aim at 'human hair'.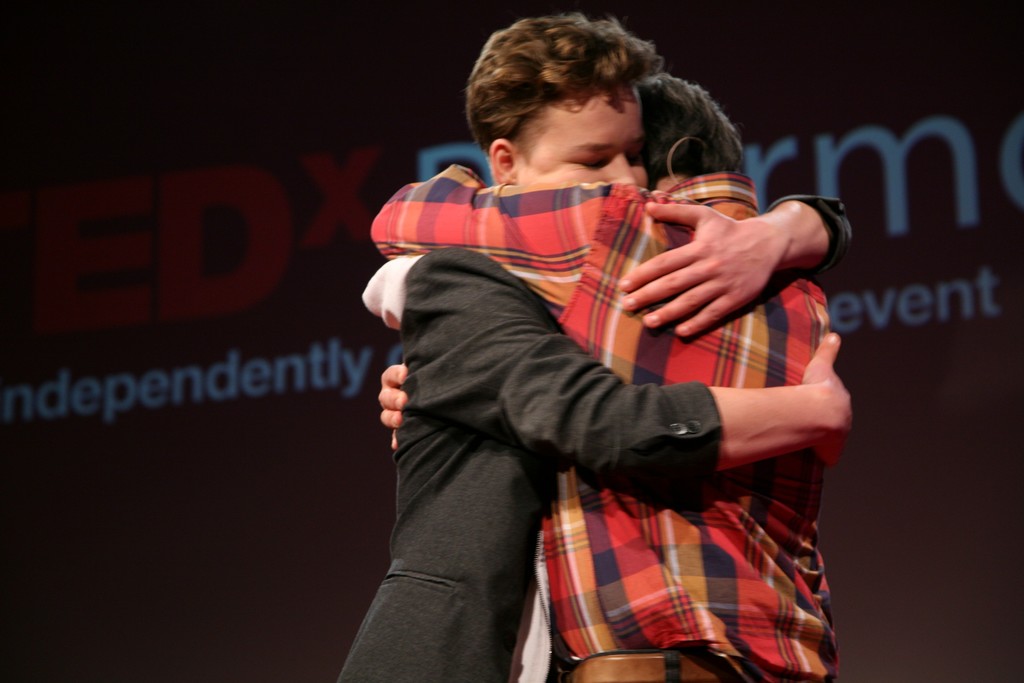
Aimed at left=467, top=16, right=698, bottom=184.
